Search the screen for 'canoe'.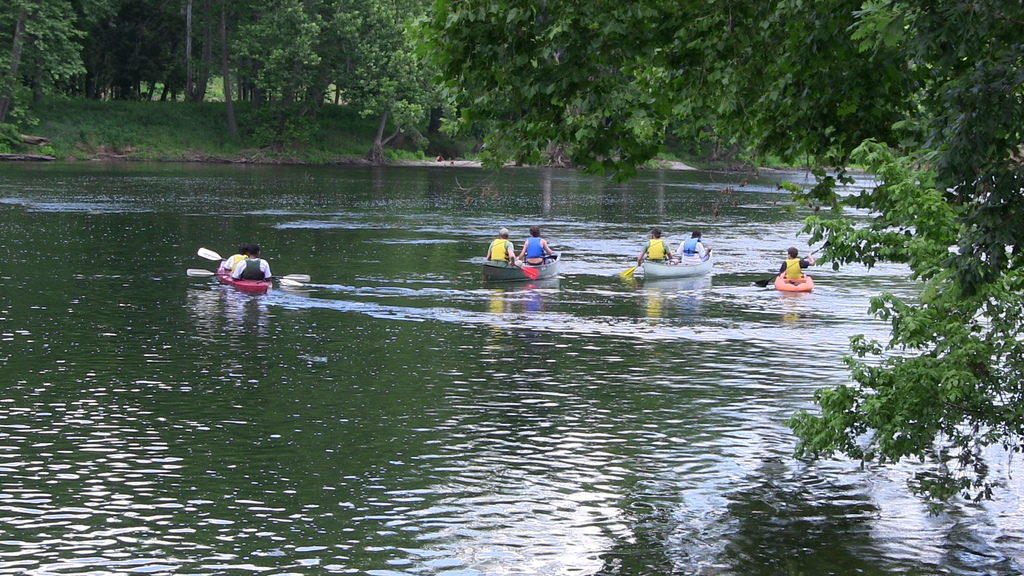
Found at 482/251/559/285.
